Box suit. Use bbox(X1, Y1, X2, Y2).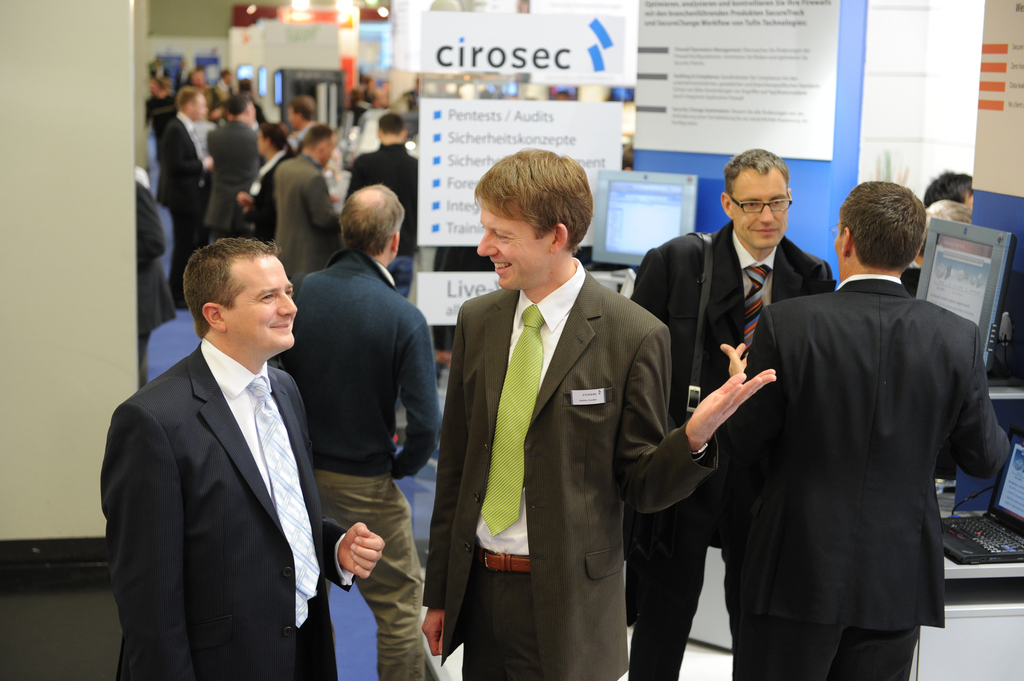
bbox(725, 273, 1009, 680).
